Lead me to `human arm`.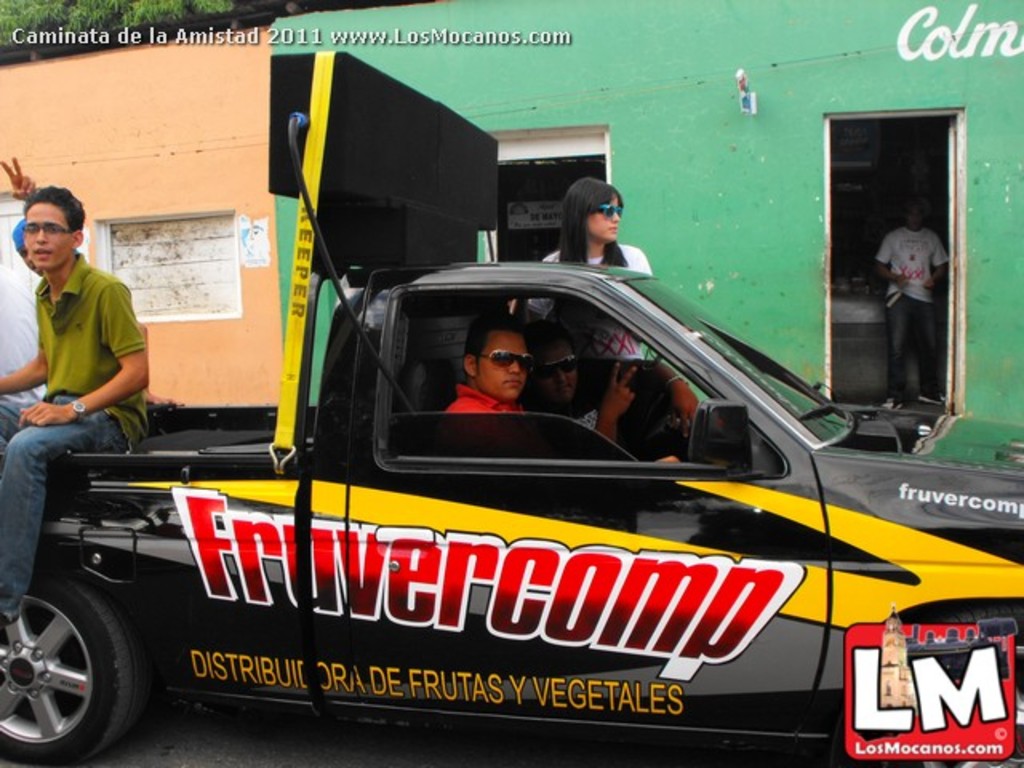
Lead to 605, 358, 701, 435.
